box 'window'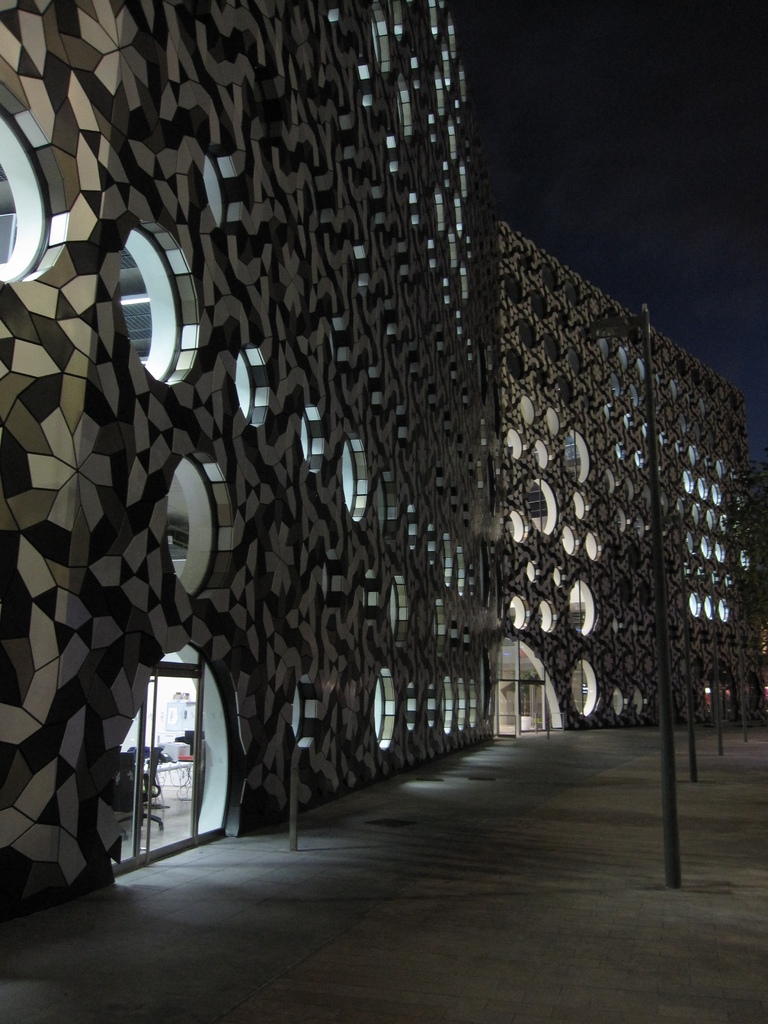
bbox(557, 522, 577, 555)
